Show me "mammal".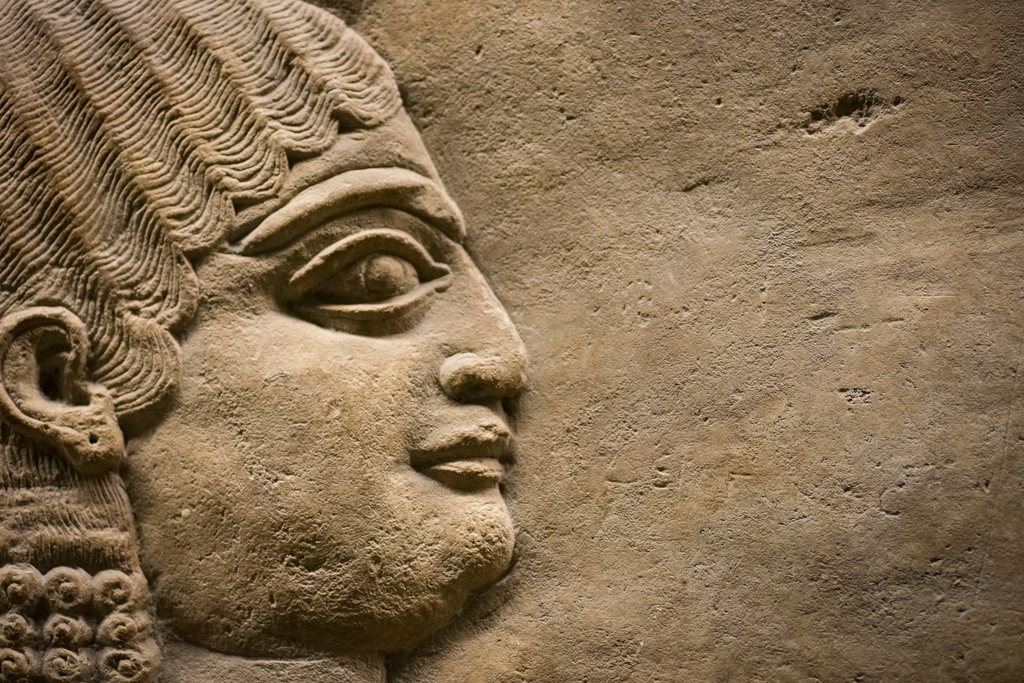
"mammal" is here: pyautogui.locateOnScreen(8, 10, 584, 679).
